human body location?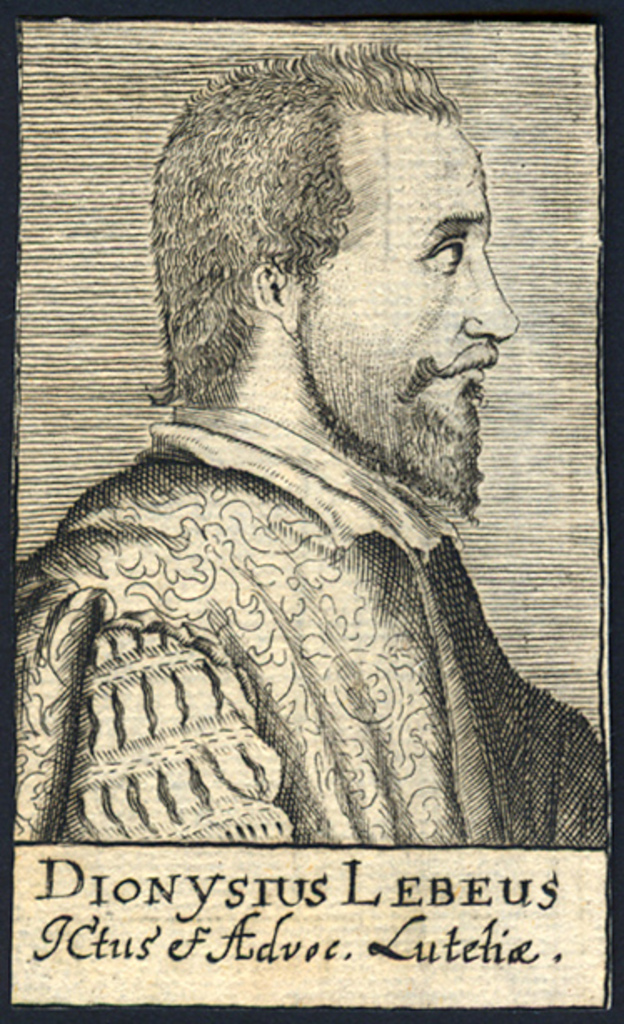
locate(47, 73, 597, 876)
